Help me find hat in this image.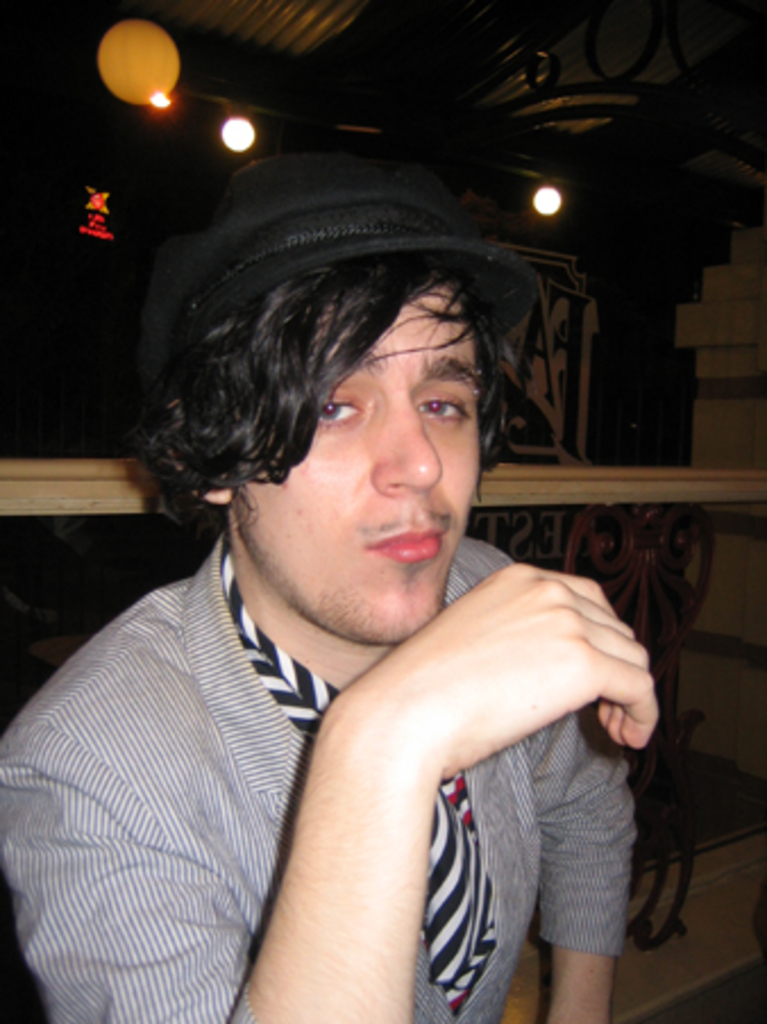
Found it: box=[134, 150, 542, 406].
